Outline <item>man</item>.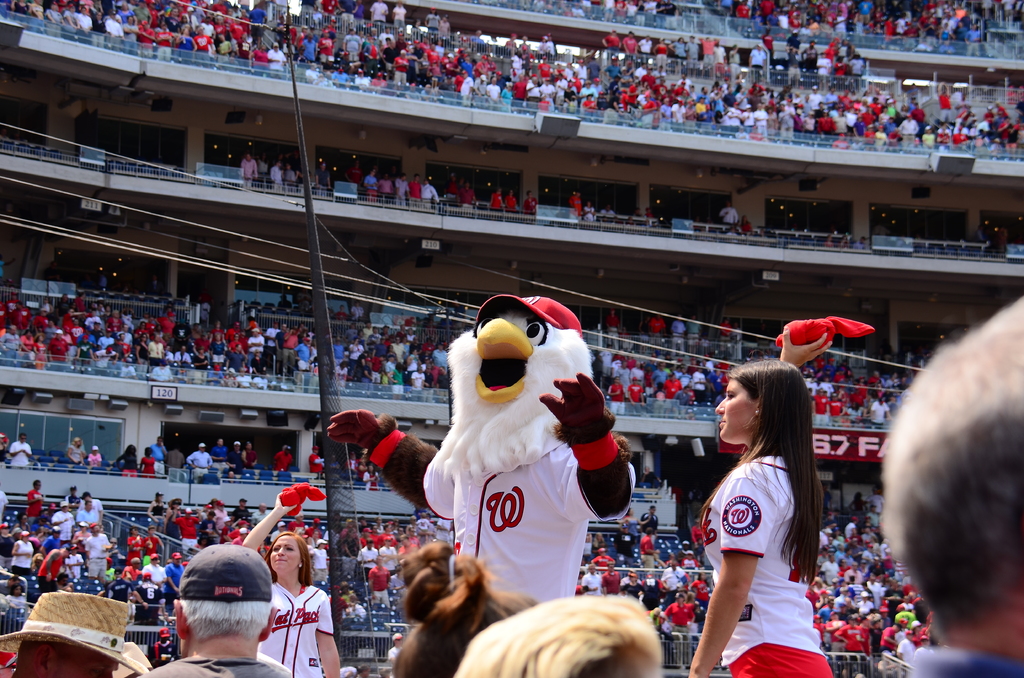
Outline: (left=147, top=438, right=170, bottom=476).
